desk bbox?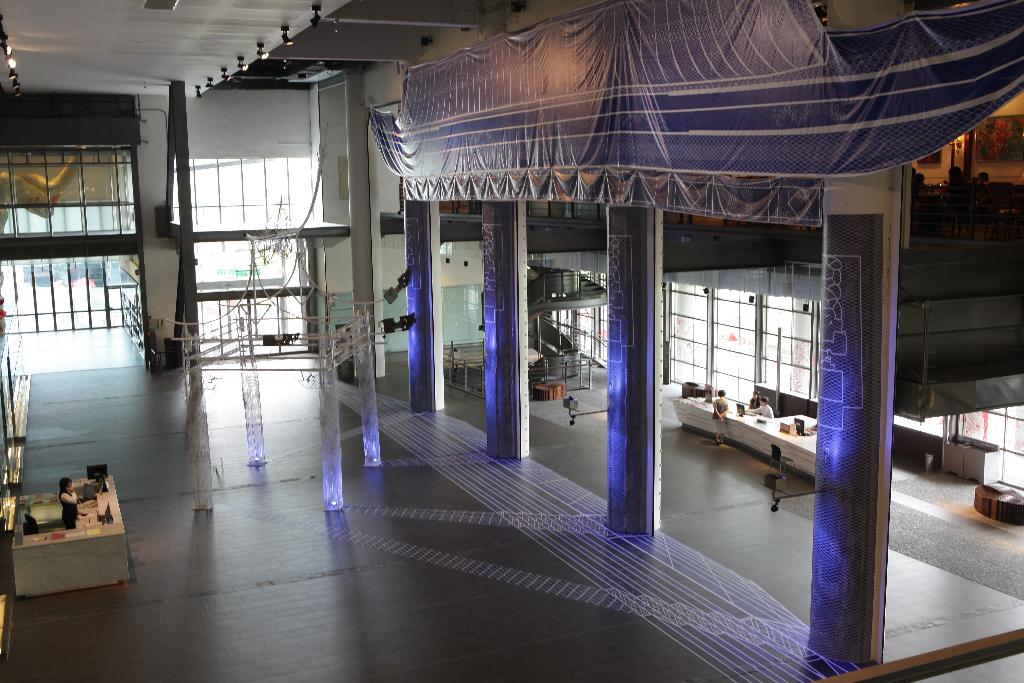
box(12, 473, 129, 589)
